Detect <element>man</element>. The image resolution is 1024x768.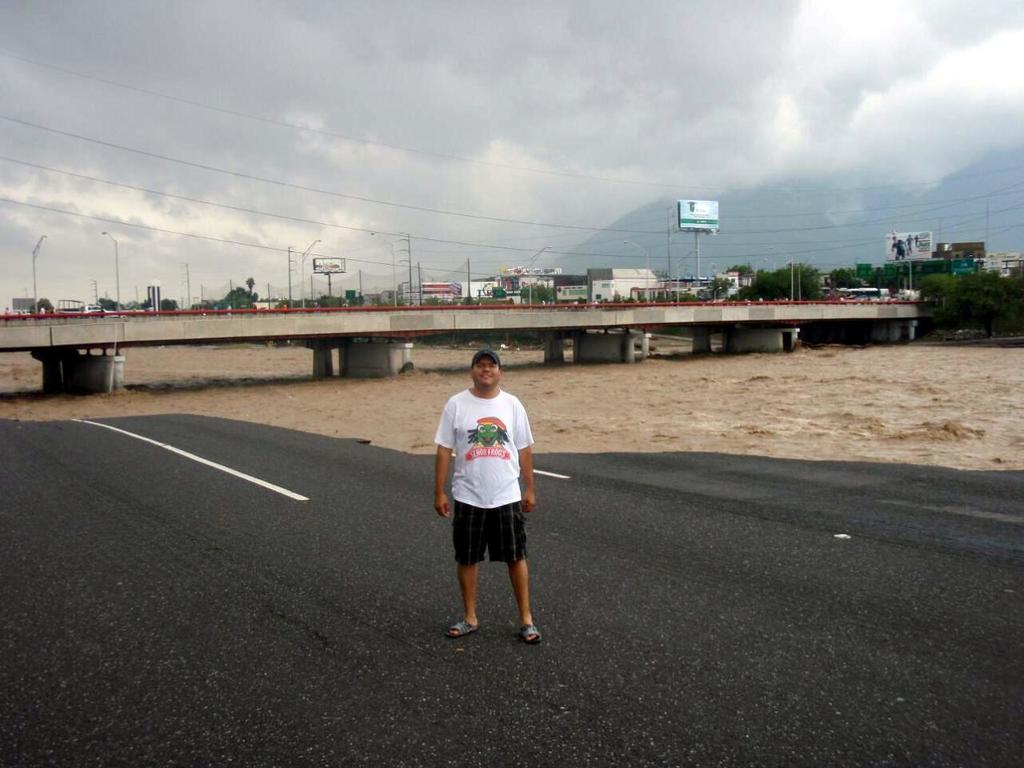
432 361 548 658.
